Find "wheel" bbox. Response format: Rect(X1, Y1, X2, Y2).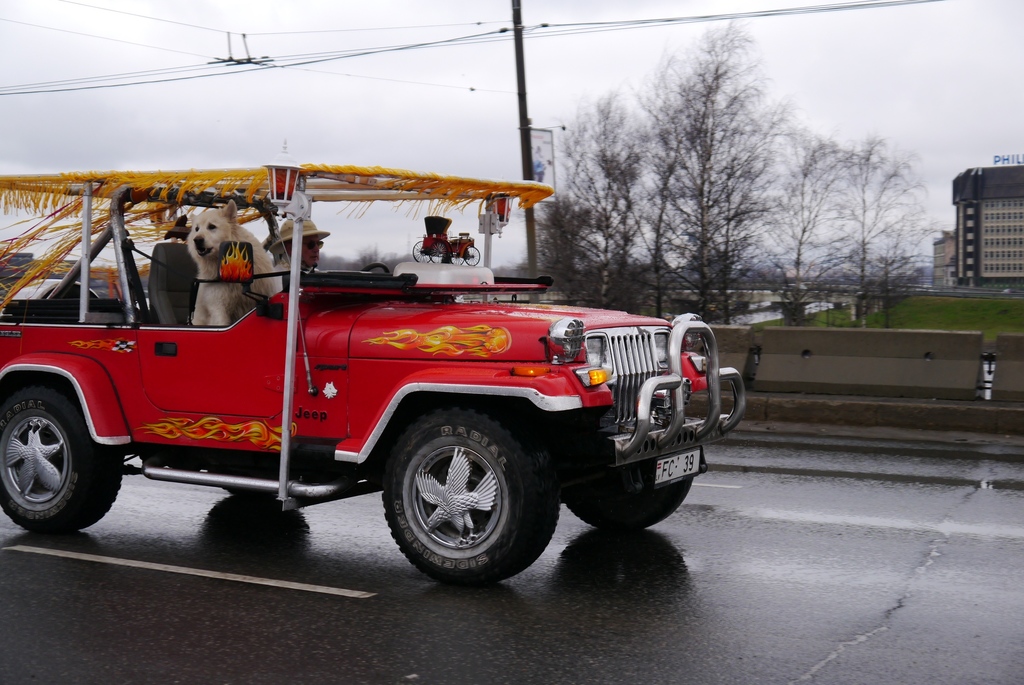
Rect(564, 460, 692, 529).
